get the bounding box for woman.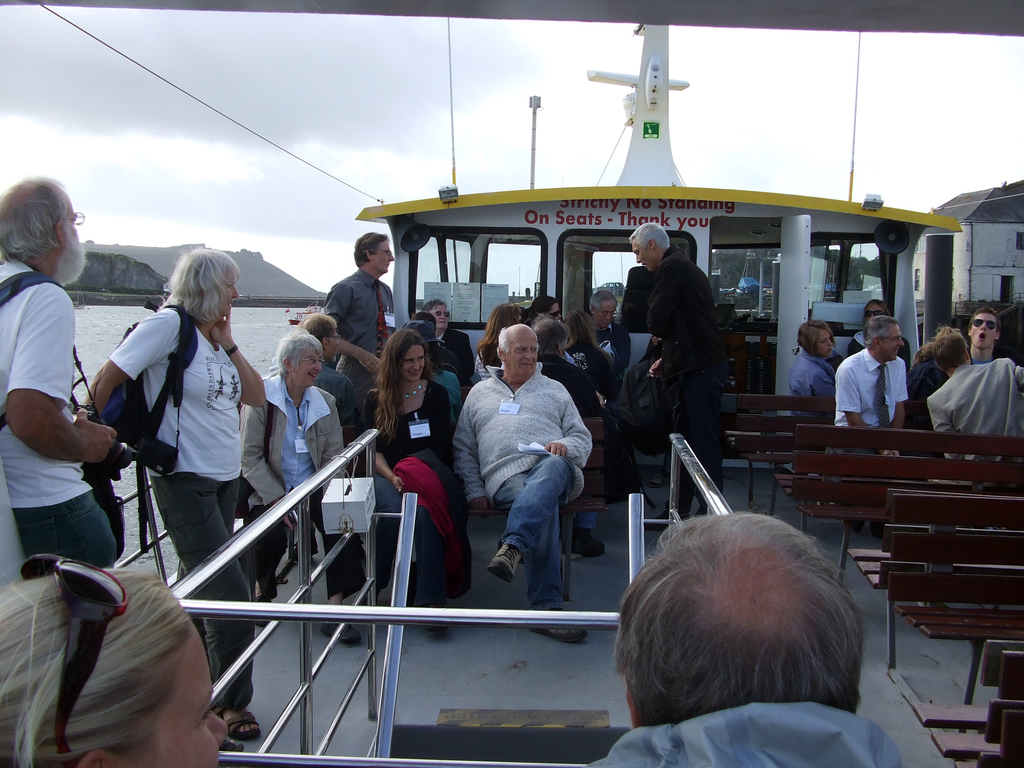
532:317:597:420.
